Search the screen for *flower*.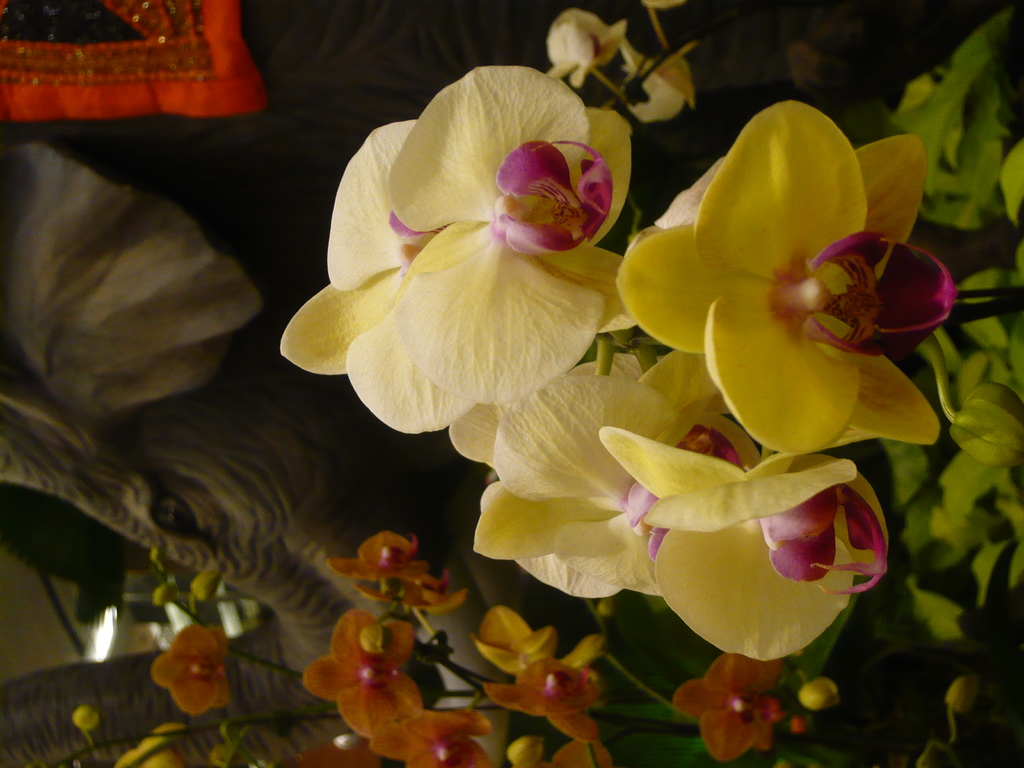
Found at rect(292, 612, 427, 739).
